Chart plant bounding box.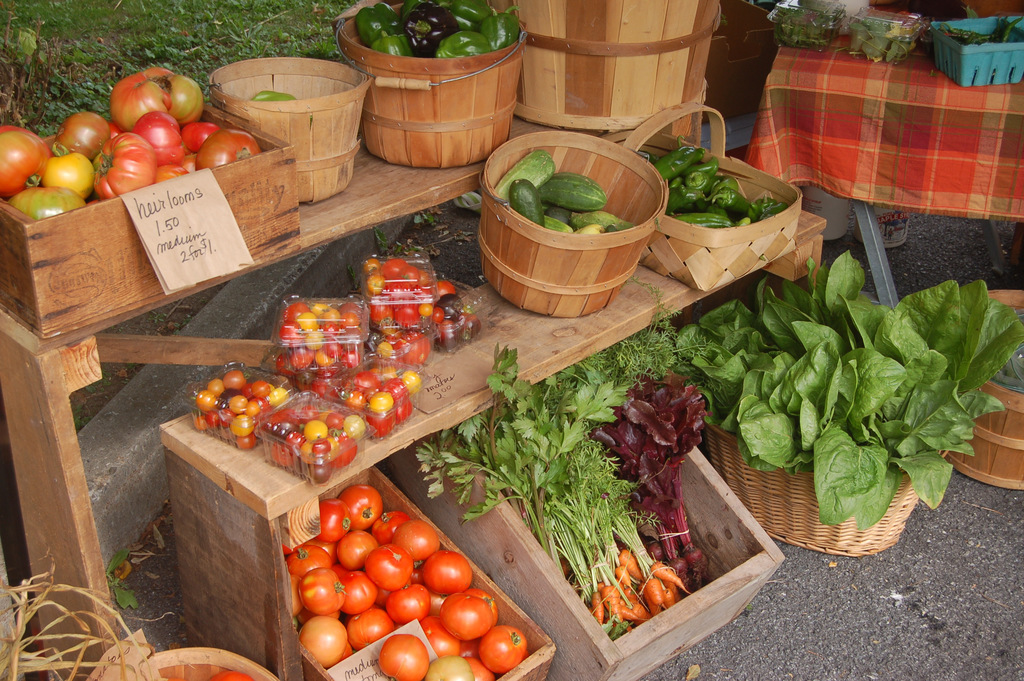
Charted: x1=707 y1=245 x2=1000 y2=534.
